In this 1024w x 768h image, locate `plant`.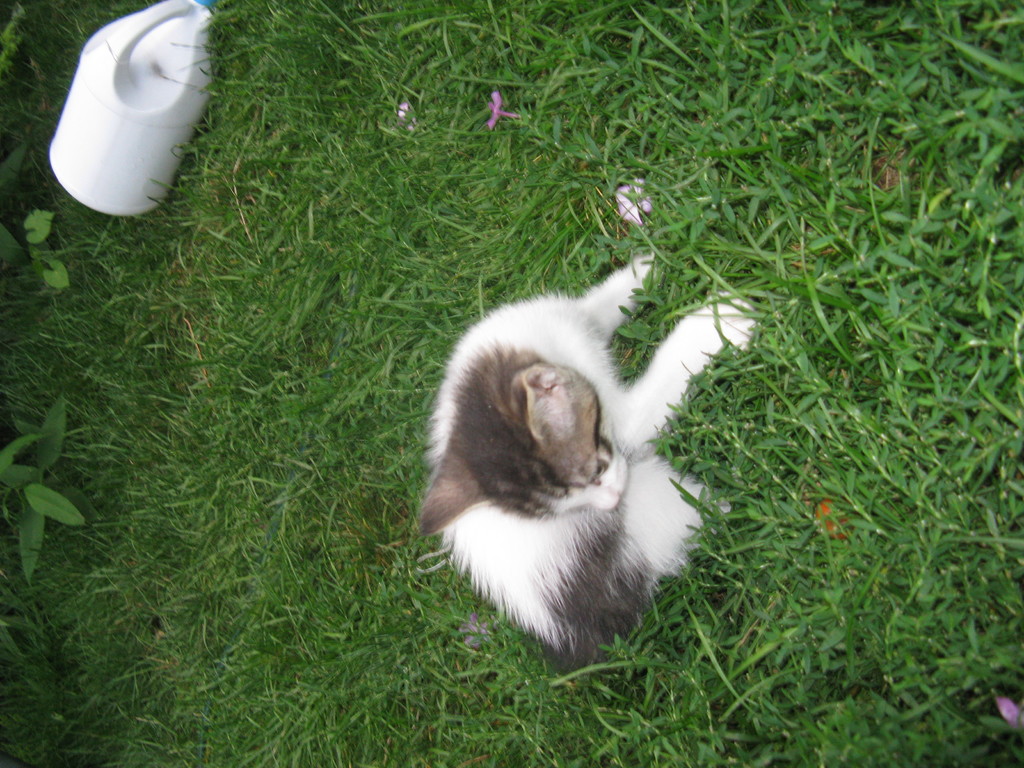
Bounding box: left=1, top=388, right=86, bottom=590.
